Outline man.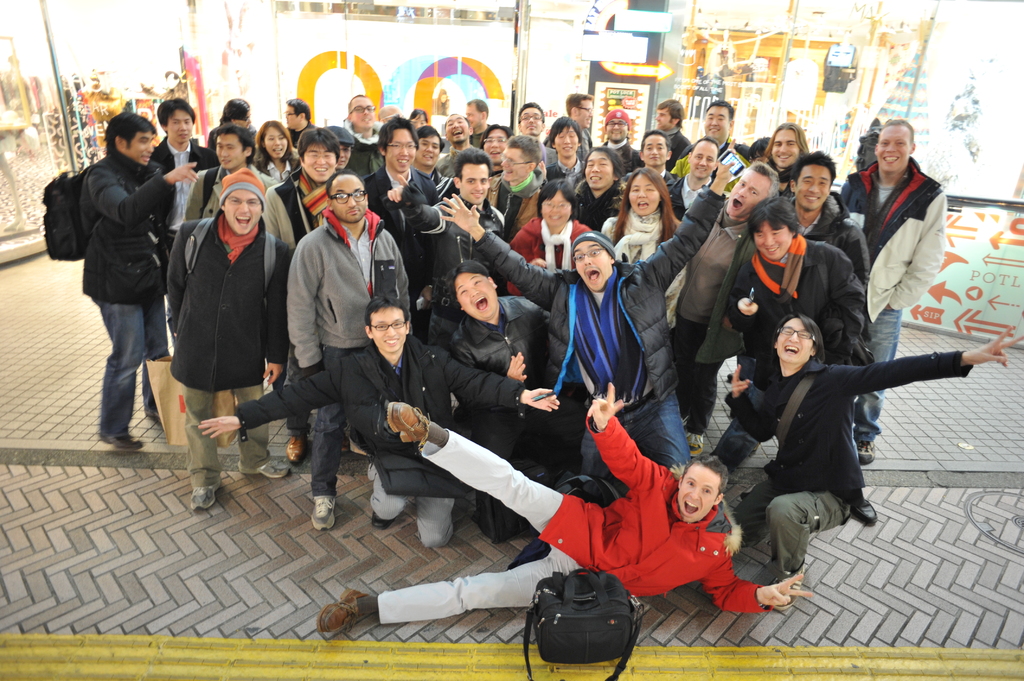
Outline: 317,378,811,625.
